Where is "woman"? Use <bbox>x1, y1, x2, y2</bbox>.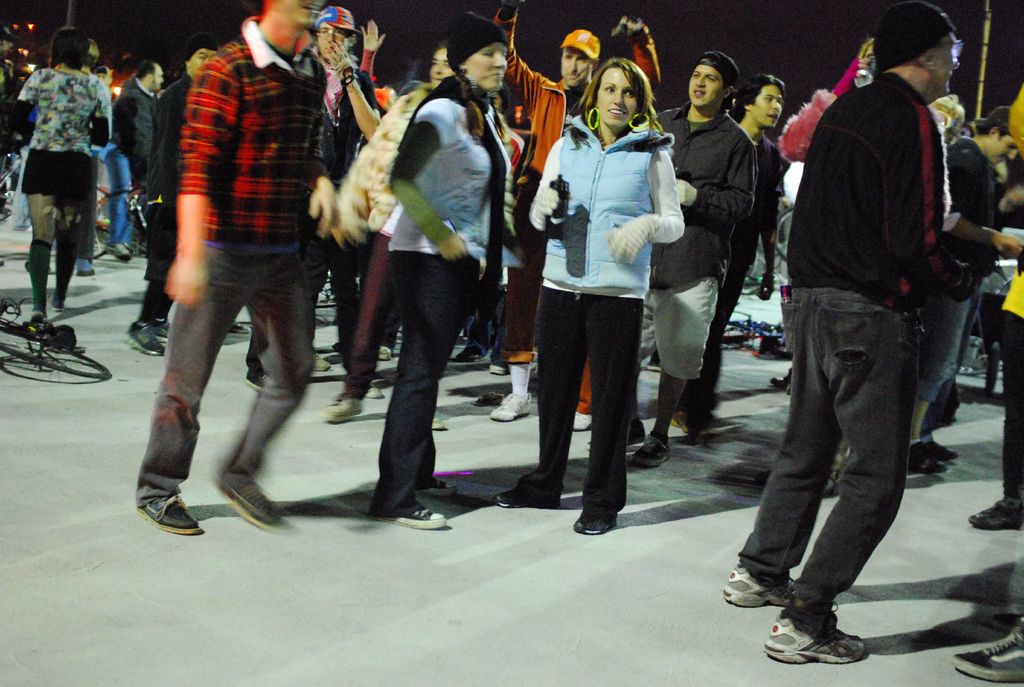
<bbox>387, 13, 512, 534</bbox>.
